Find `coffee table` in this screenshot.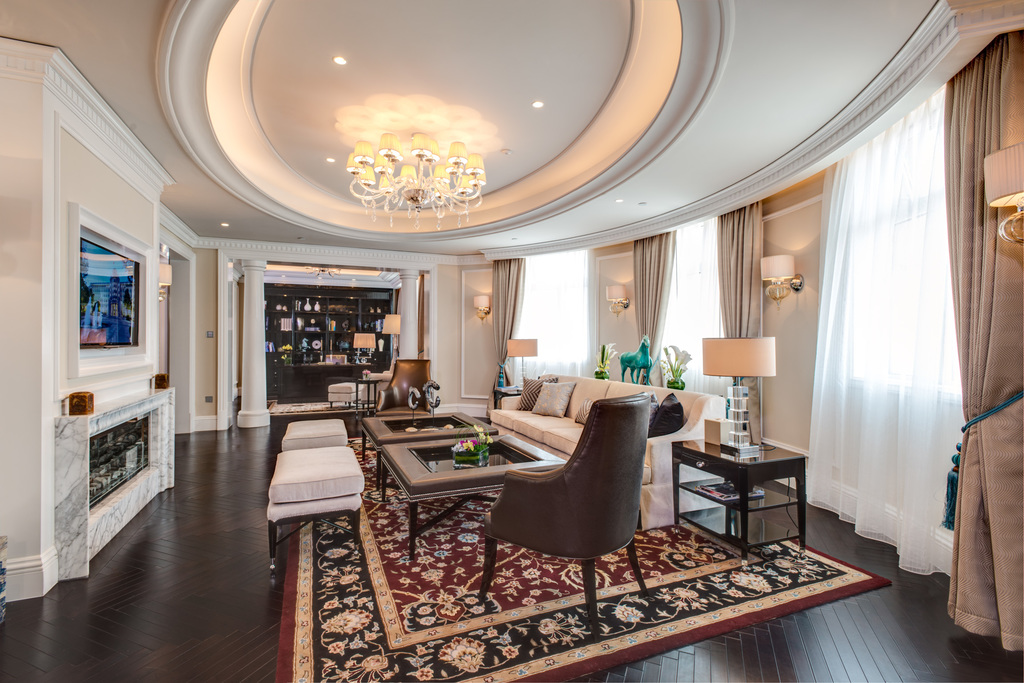
The bounding box for `coffee table` is 668/430/811/560.
